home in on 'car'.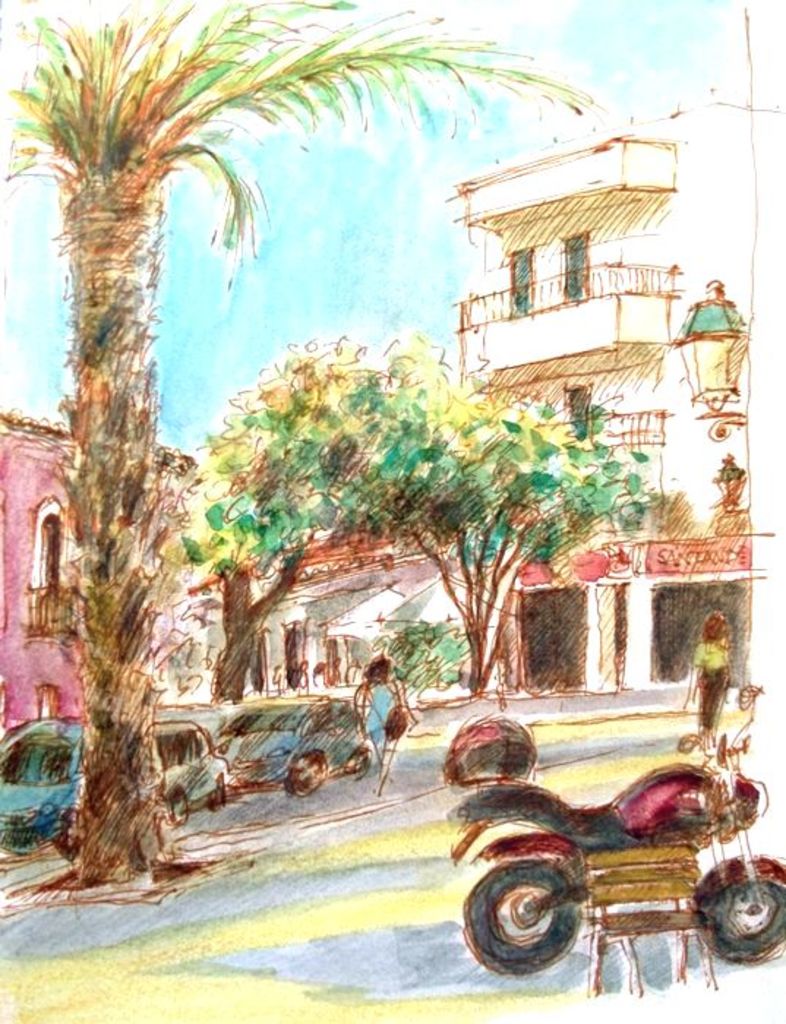
Homed in at locate(152, 715, 236, 815).
